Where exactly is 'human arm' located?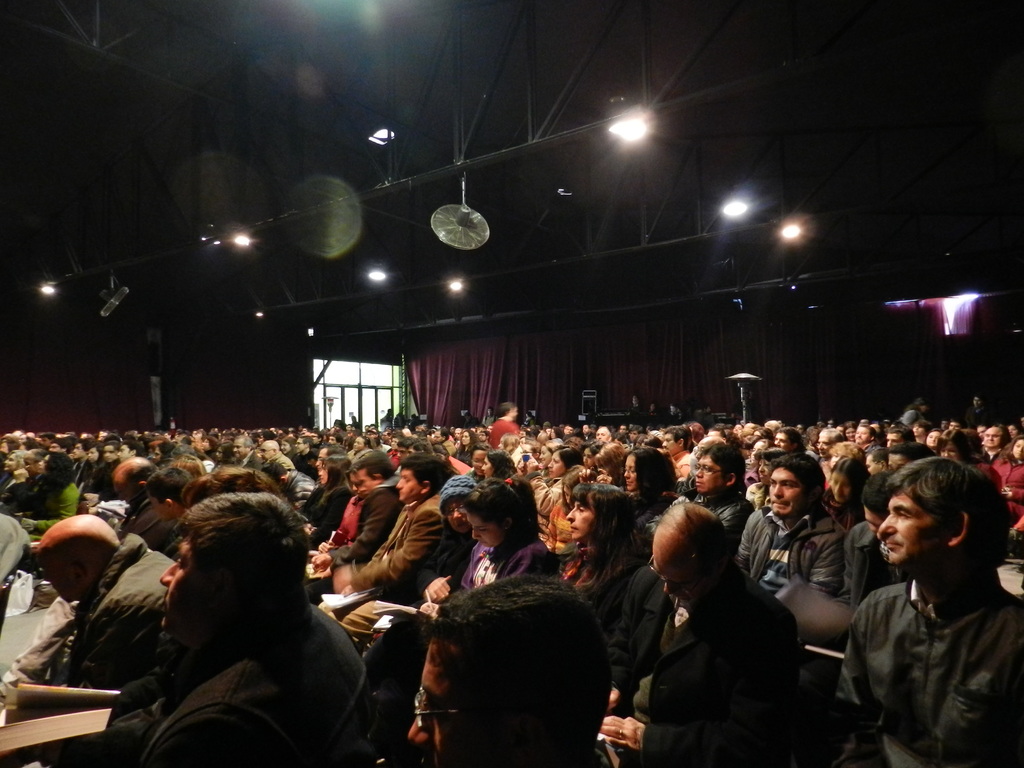
Its bounding box is select_region(658, 639, 872, 691).
